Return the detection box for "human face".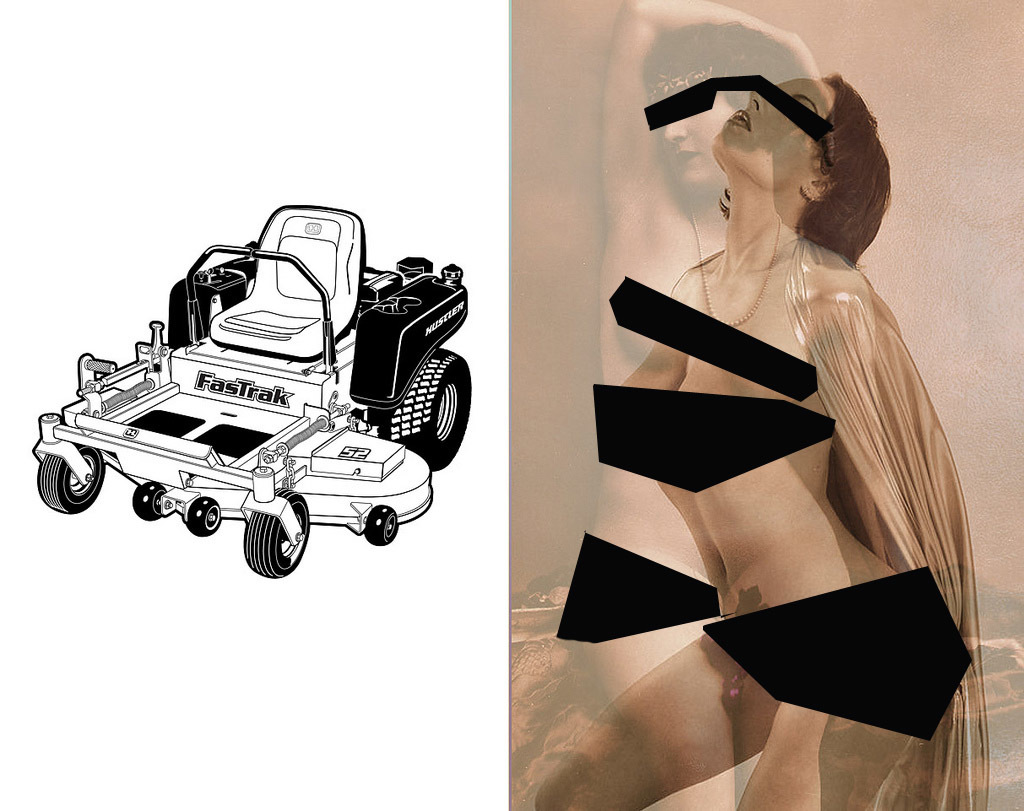
crop(656, 86, 731, 181).
